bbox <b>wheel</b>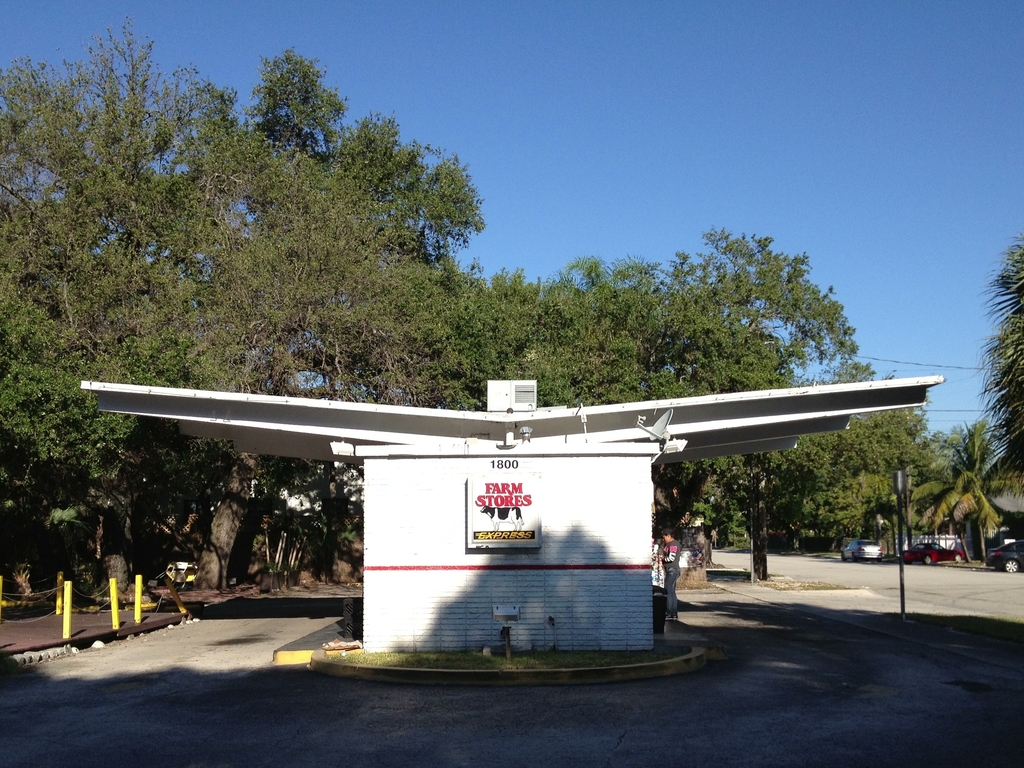
956 553 959 561
